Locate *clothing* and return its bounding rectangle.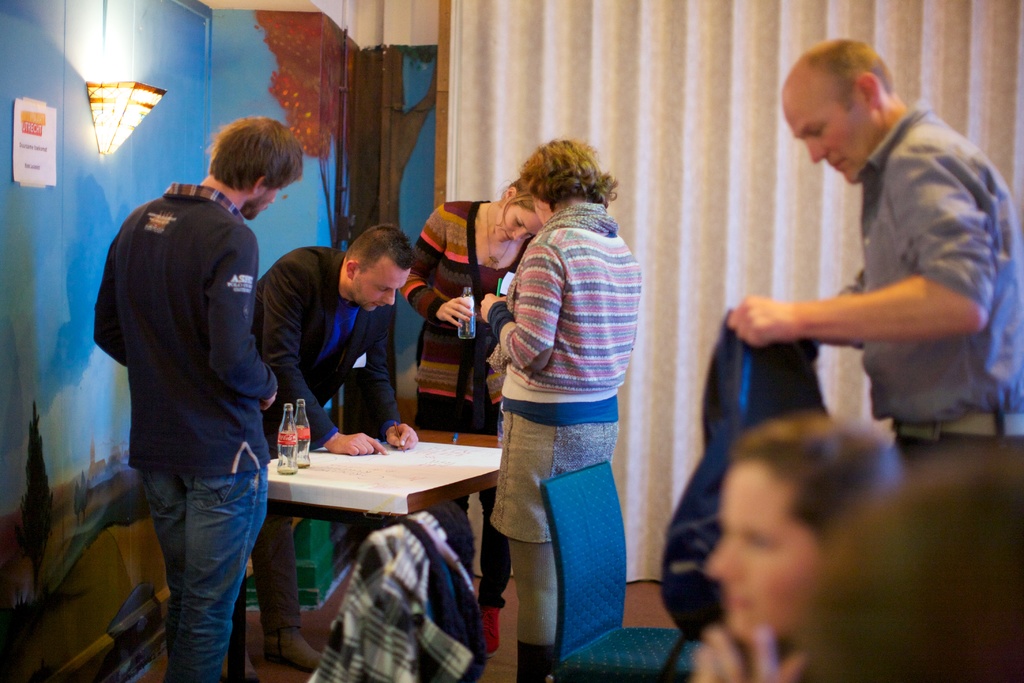
l=93, t=183, r=278, b=682.
